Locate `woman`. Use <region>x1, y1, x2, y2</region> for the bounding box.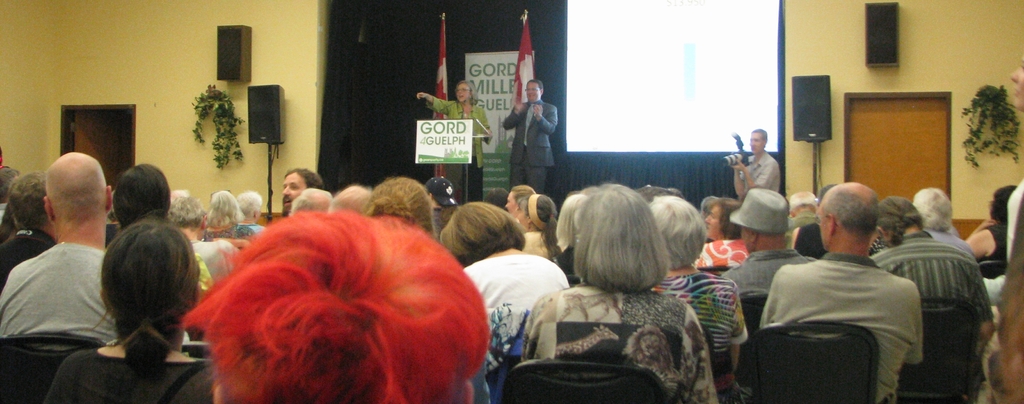
<region>199, 192, 260, 246</region>.
